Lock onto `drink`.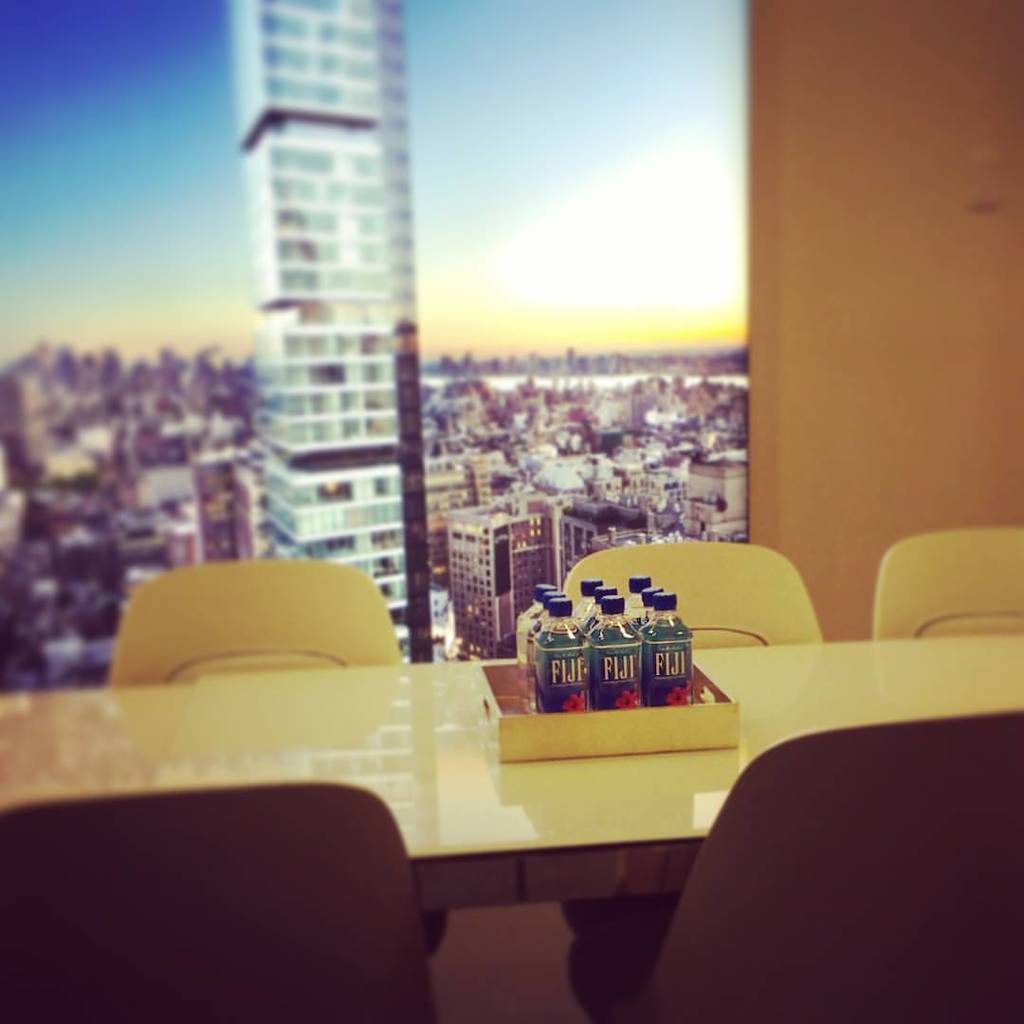
Locked: <region>533, 599, 586, 720</region>.
